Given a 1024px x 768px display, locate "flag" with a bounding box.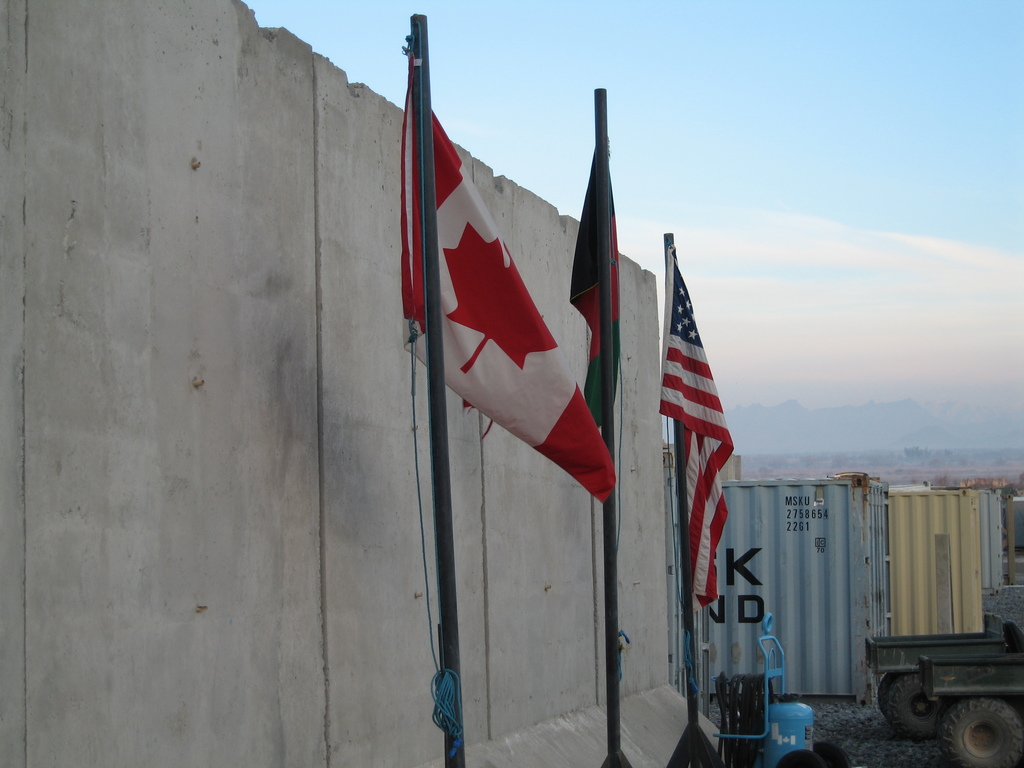
Located: <region>563, 143, 620, 444</region>.
